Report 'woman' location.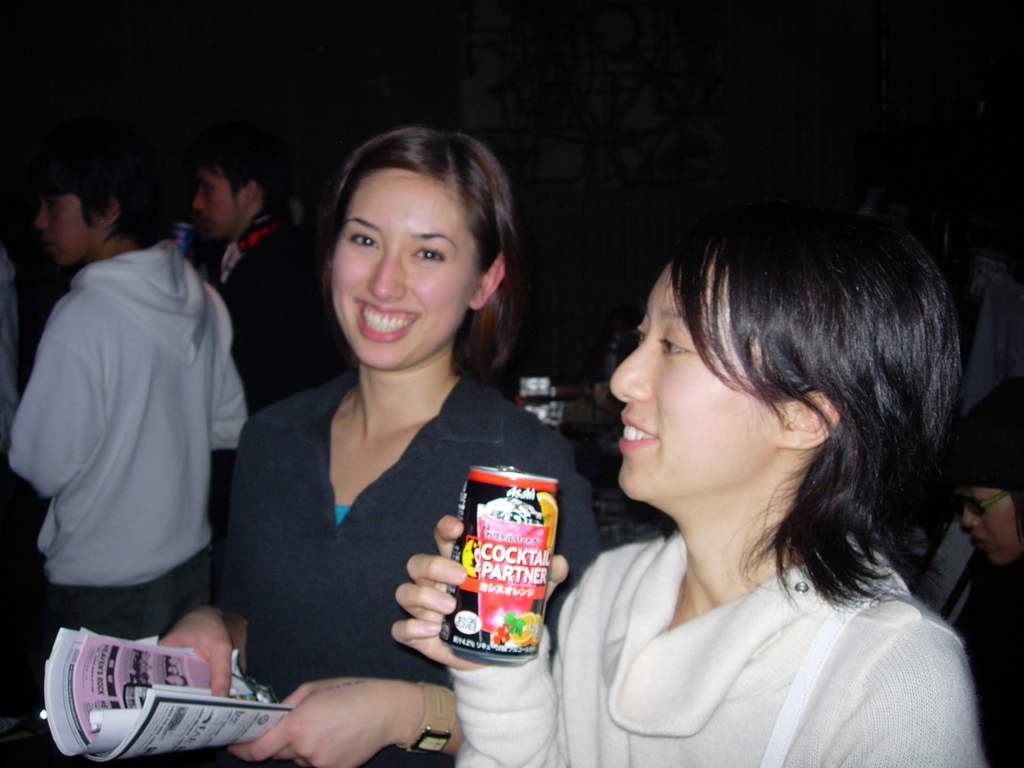
Report: [x1=154, y1=124, x2=599, y2=767].
